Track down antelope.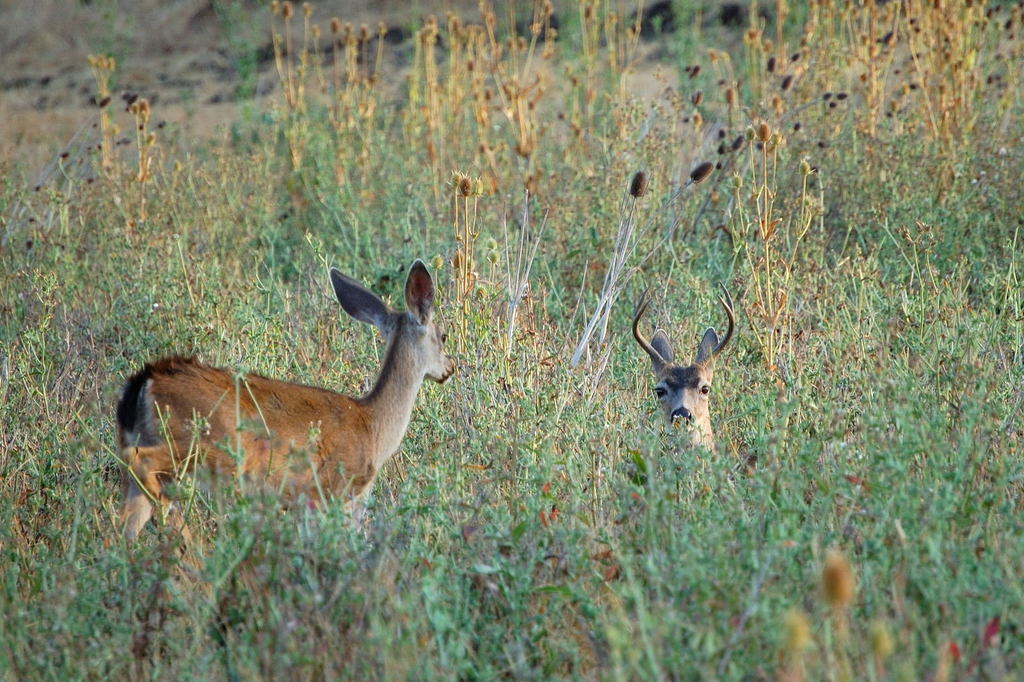
Tracked to 627, 287, 735, 460.
